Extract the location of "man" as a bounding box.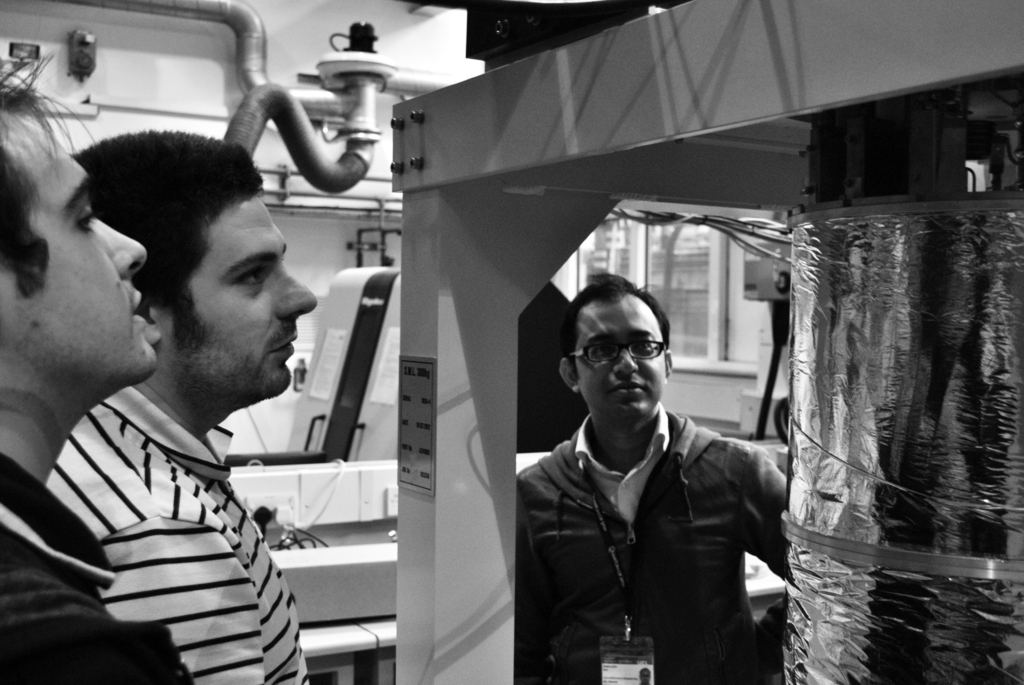
x1=0, y1=51, x2=203, y2=684.
